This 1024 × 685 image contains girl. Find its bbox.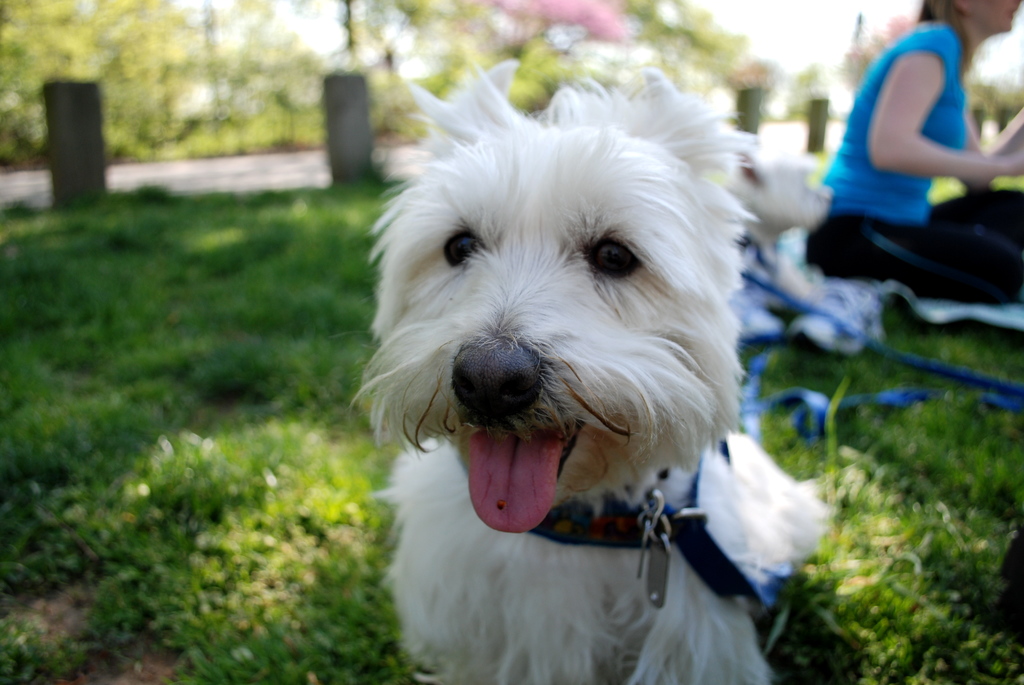
BBox(802, 0, 1023, 308).
